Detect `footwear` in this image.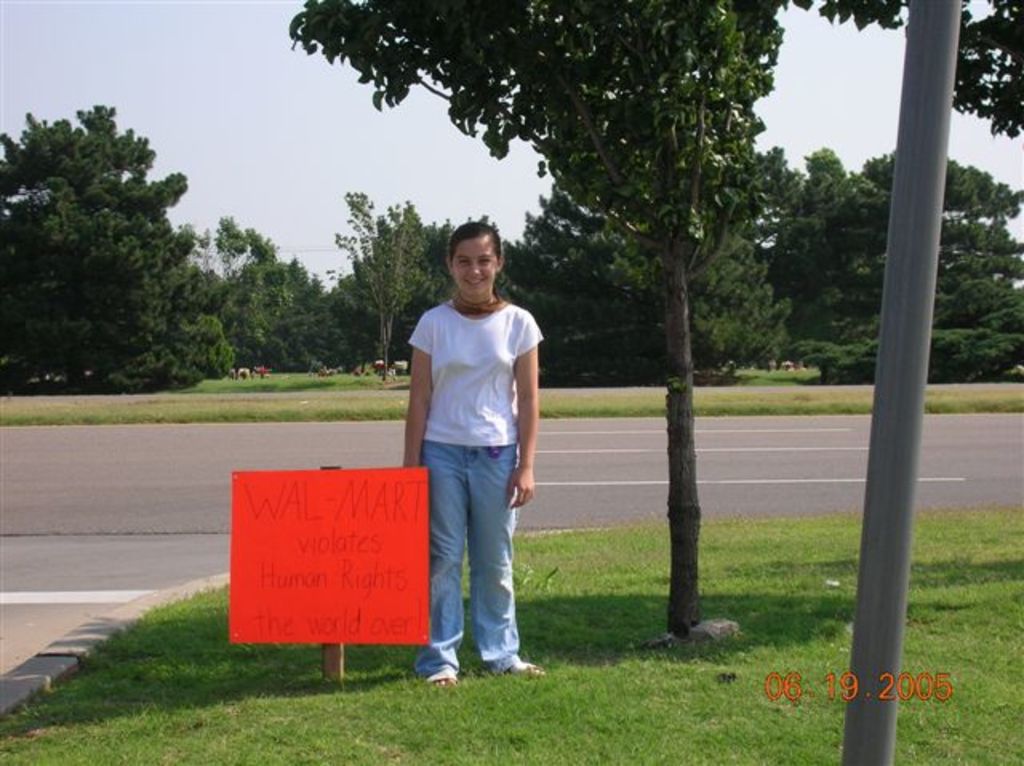
Detection: BBox(506, 659, 547, 678).
